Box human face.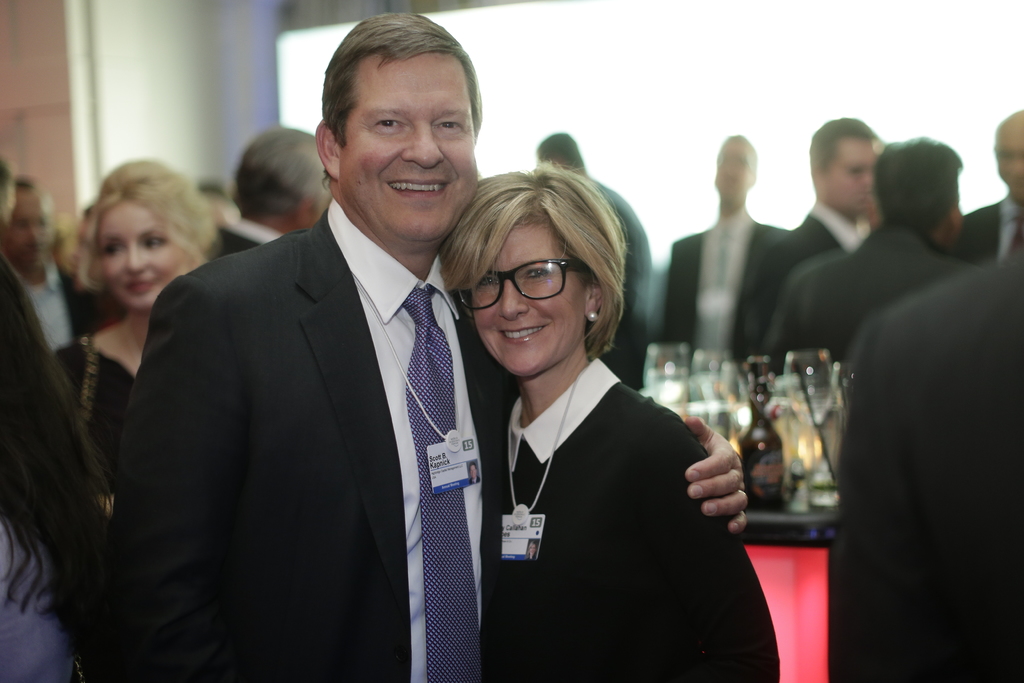
x1=714, y1=140, x2=751, y2=199.
